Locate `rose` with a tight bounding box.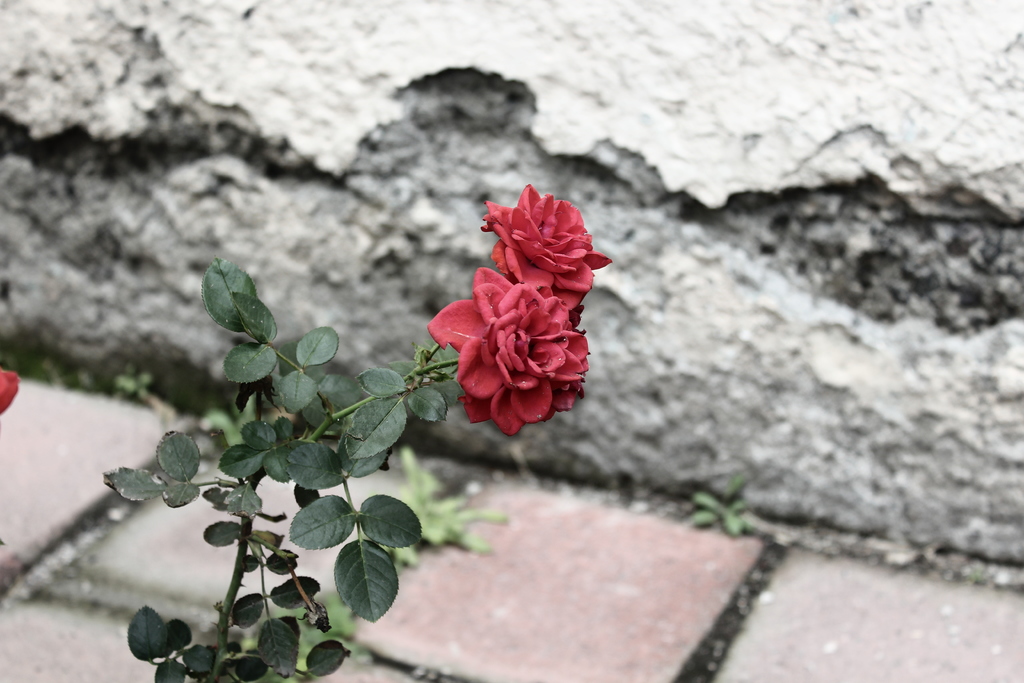
<bbox>476, 183, 613, 315</bbox>.
